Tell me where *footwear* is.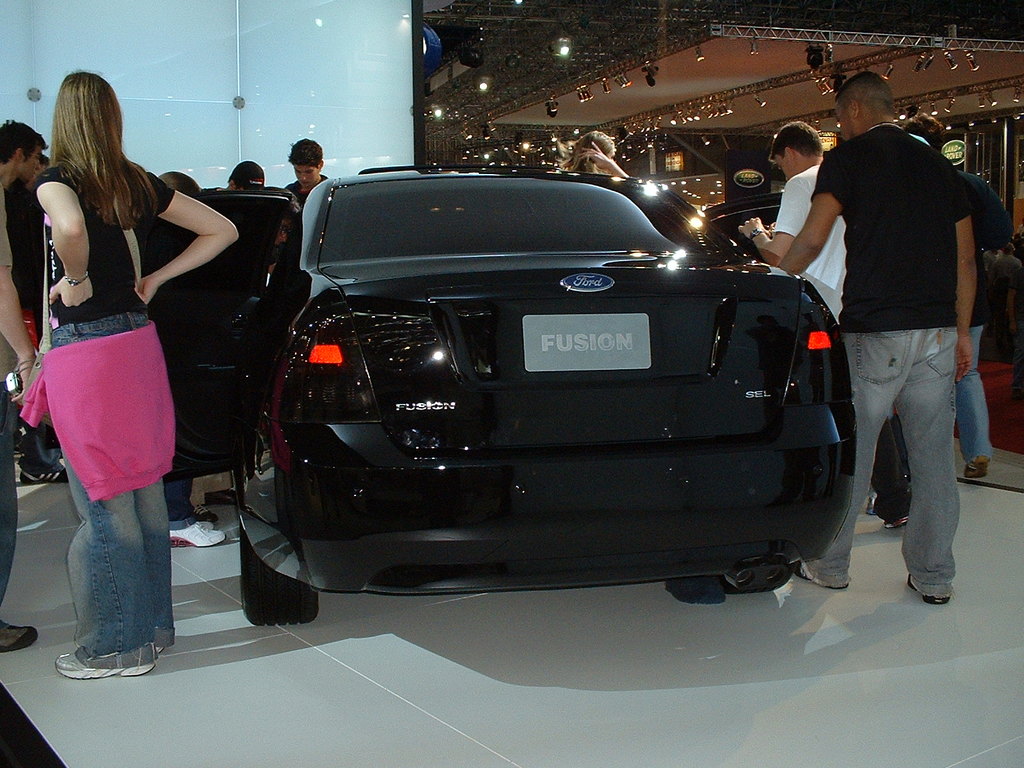
*footwear* is at <region>195, 500, 213, 523</region>.
